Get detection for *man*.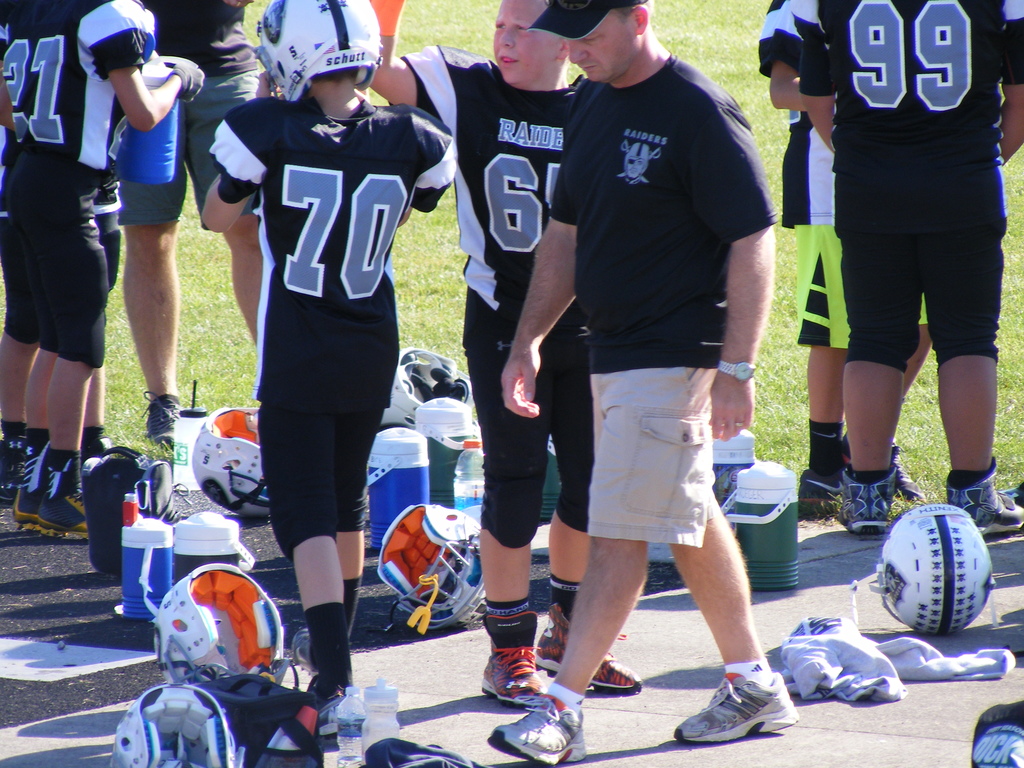
Detection: (749,0,932,519).
